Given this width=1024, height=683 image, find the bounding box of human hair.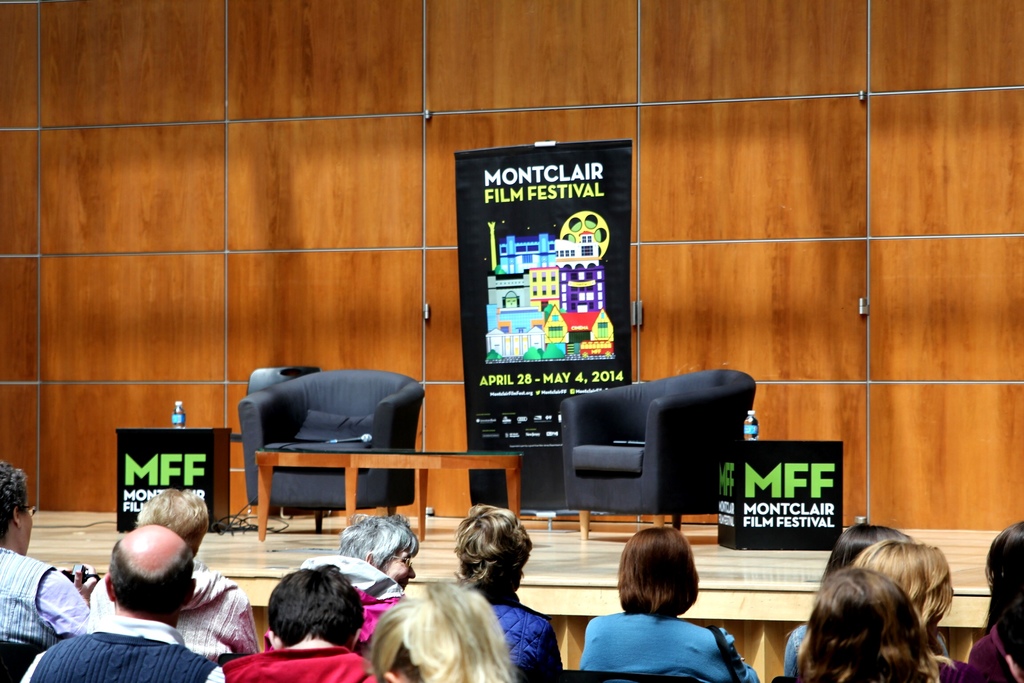
266, 567, 366, 651.
